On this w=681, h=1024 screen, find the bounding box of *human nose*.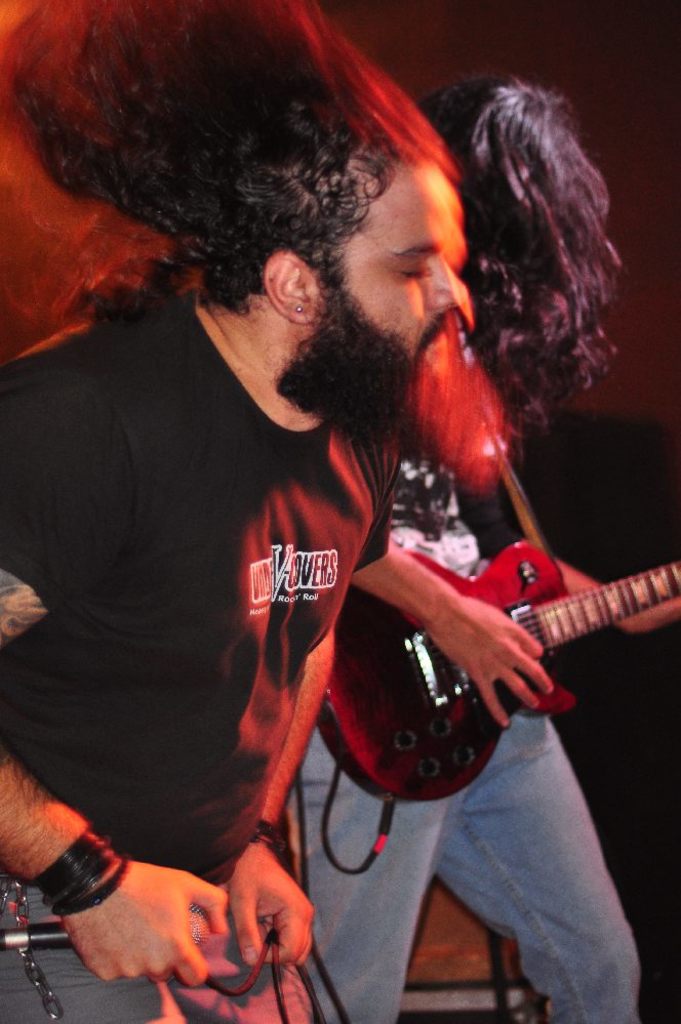
Bounding box: (419, 261, 458, 322).
